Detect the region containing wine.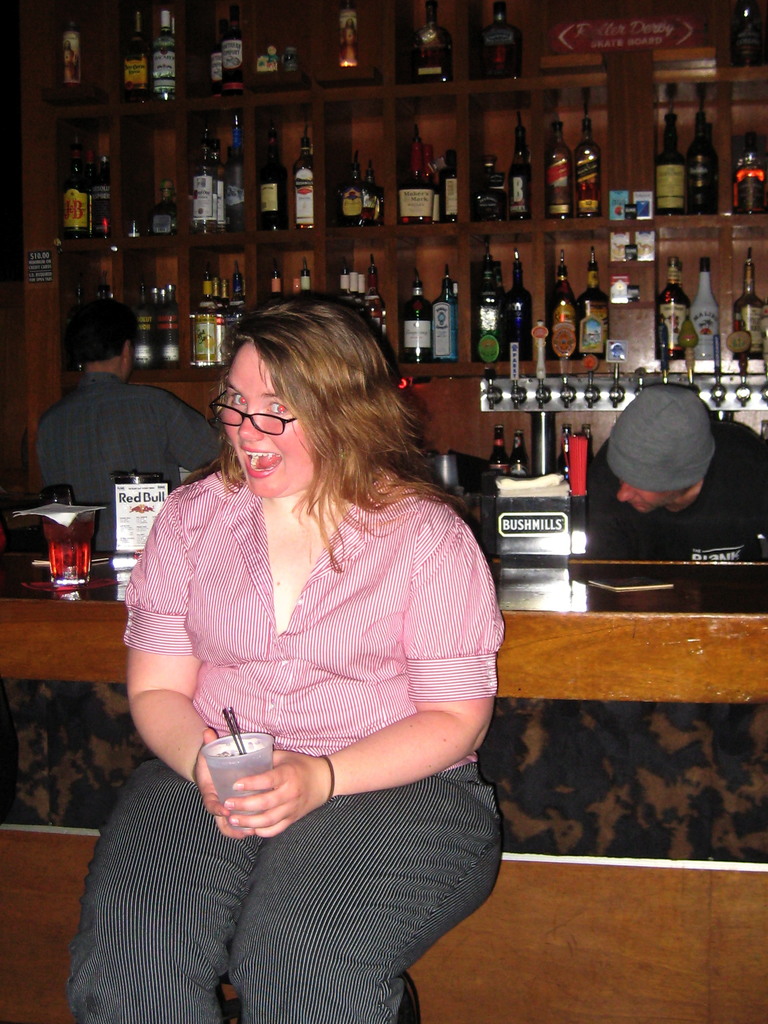
detection(256, 125, 285, 236).
